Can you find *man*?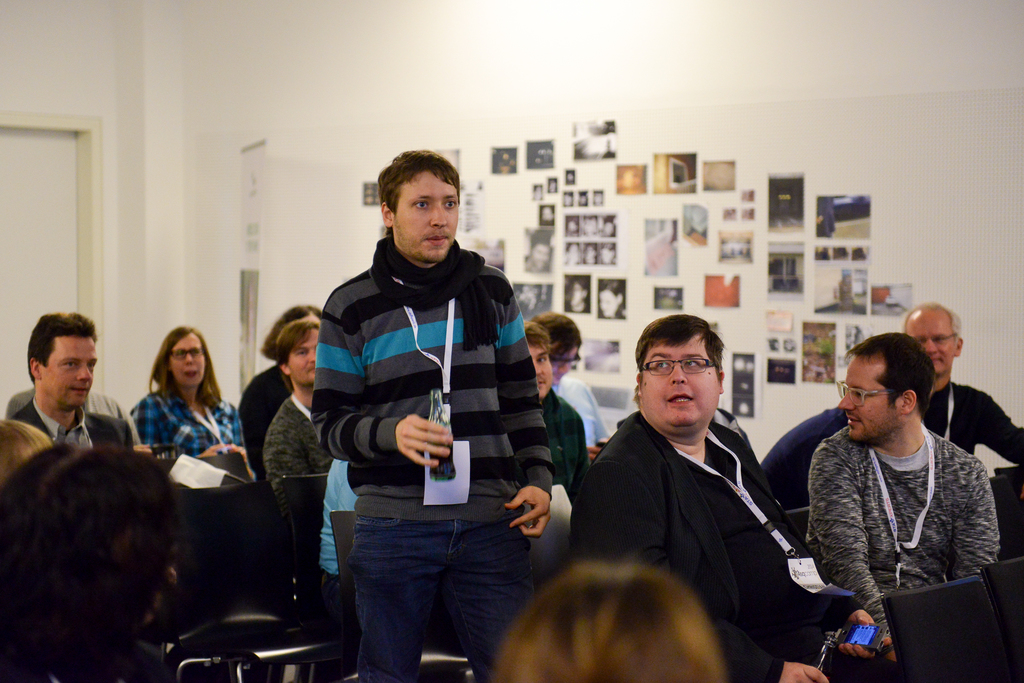
Yes, bounding box: x1=0 y1=316 x2=136 y2=456.
